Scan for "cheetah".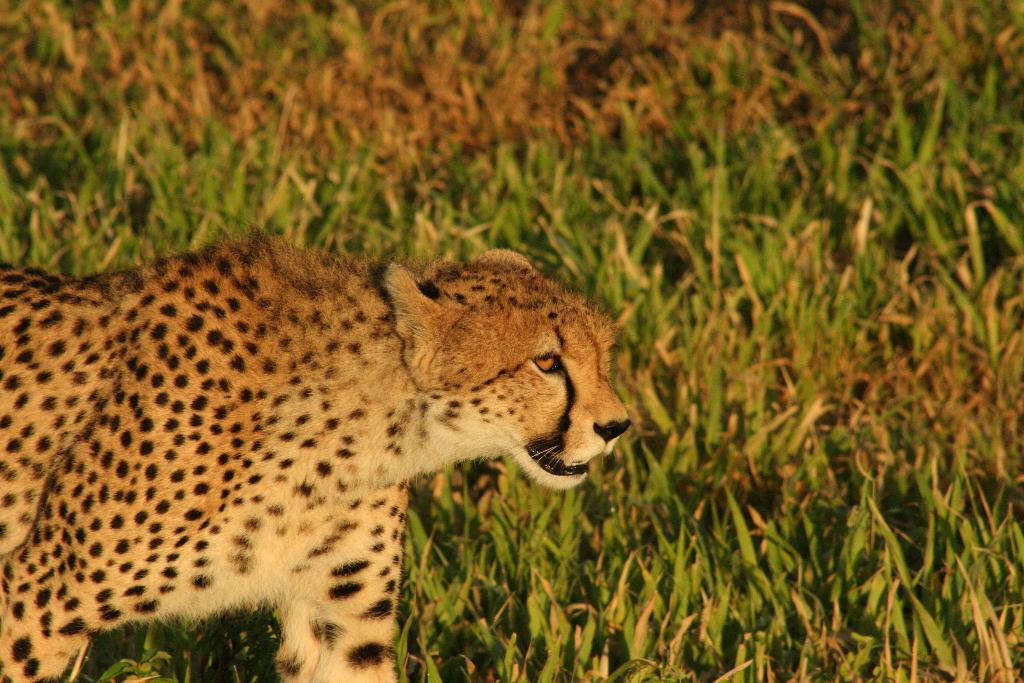
Scan result: 0/226/635/682.
